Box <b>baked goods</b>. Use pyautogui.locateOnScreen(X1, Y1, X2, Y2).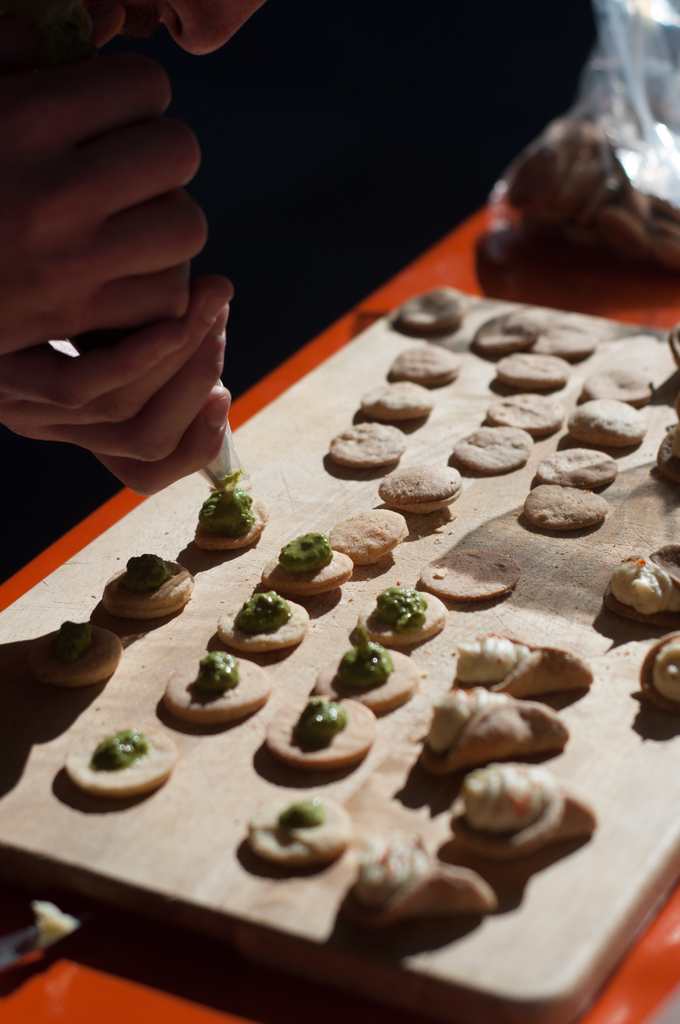
pyautogui.locateOnScreen(199, 494, 273, 552).
